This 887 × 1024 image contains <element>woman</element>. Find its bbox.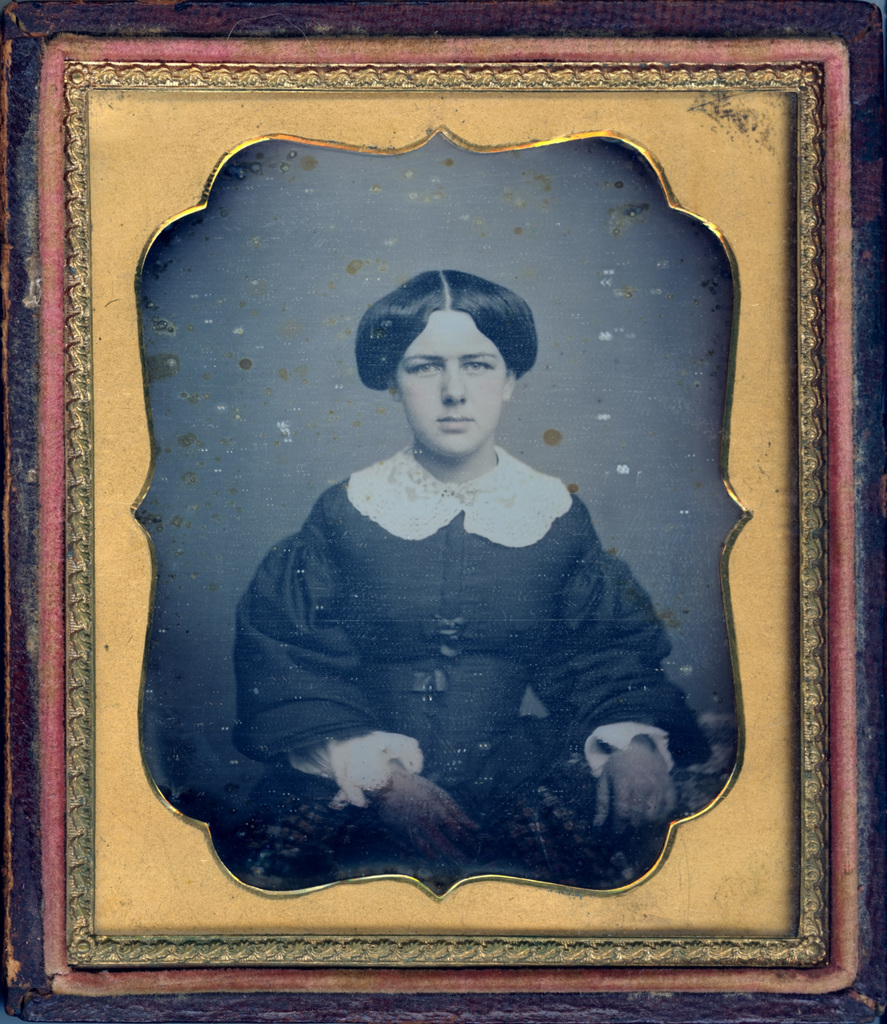
187, 268, 724, 925.
